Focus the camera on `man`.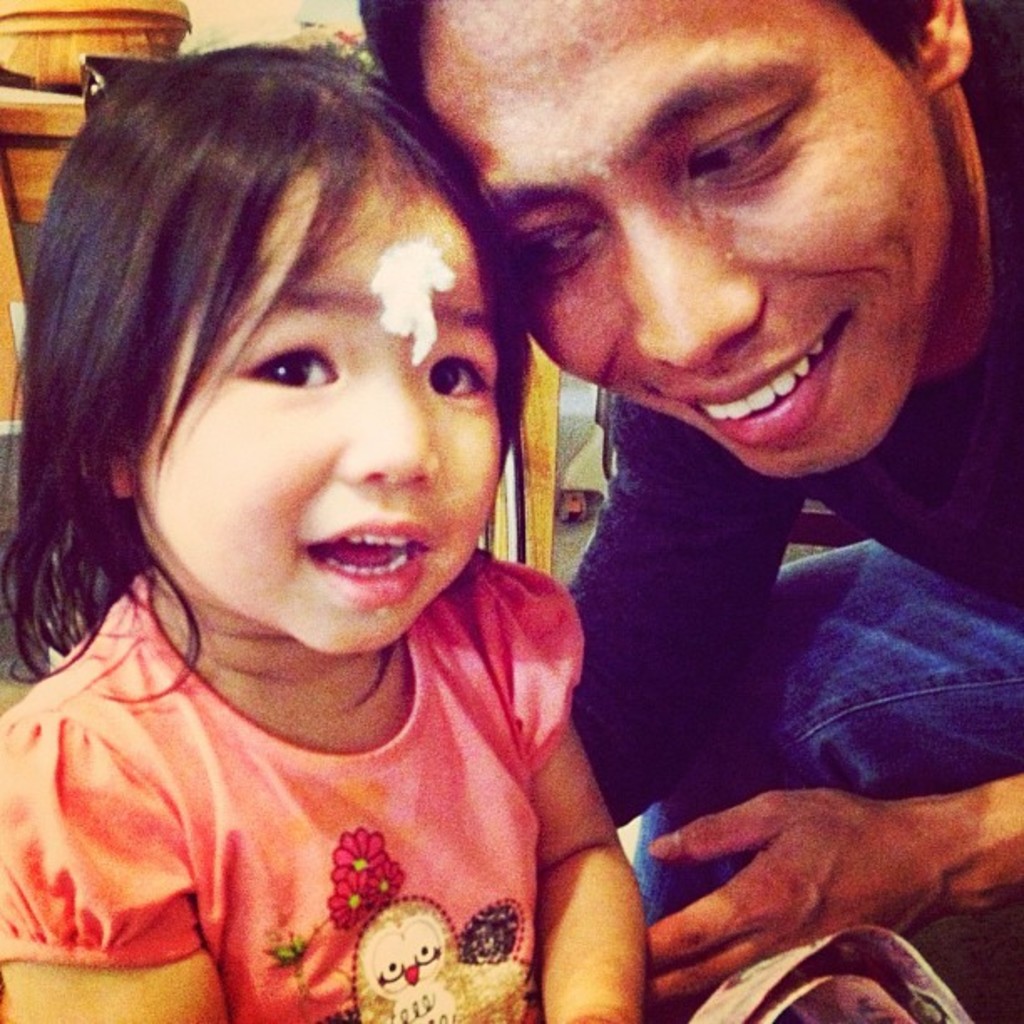
Focus region: region(455, 70, 984, 952).
